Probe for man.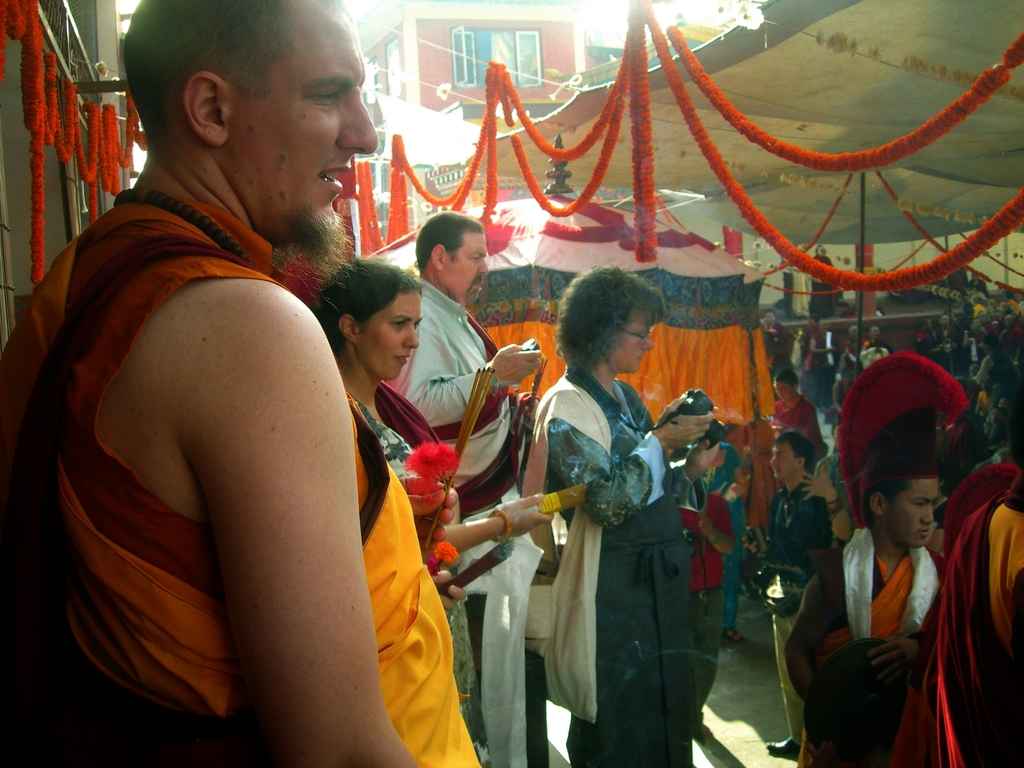
Probe result: x1=847, y1=328, x2=867, y2=364.
